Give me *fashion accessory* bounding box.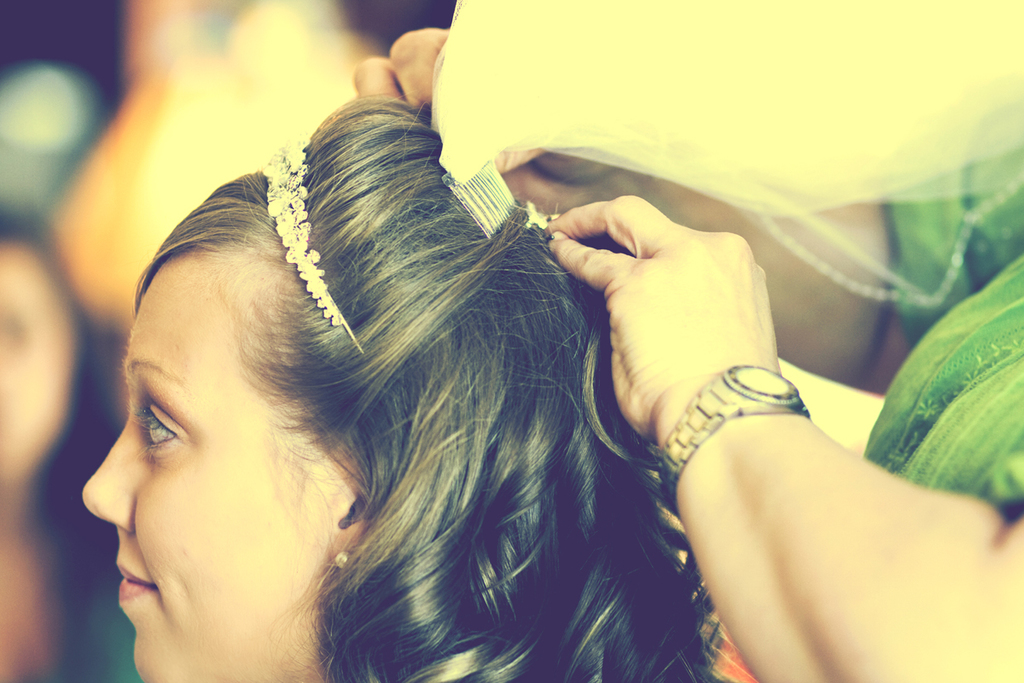
detection(437, 154, 528, 241).
